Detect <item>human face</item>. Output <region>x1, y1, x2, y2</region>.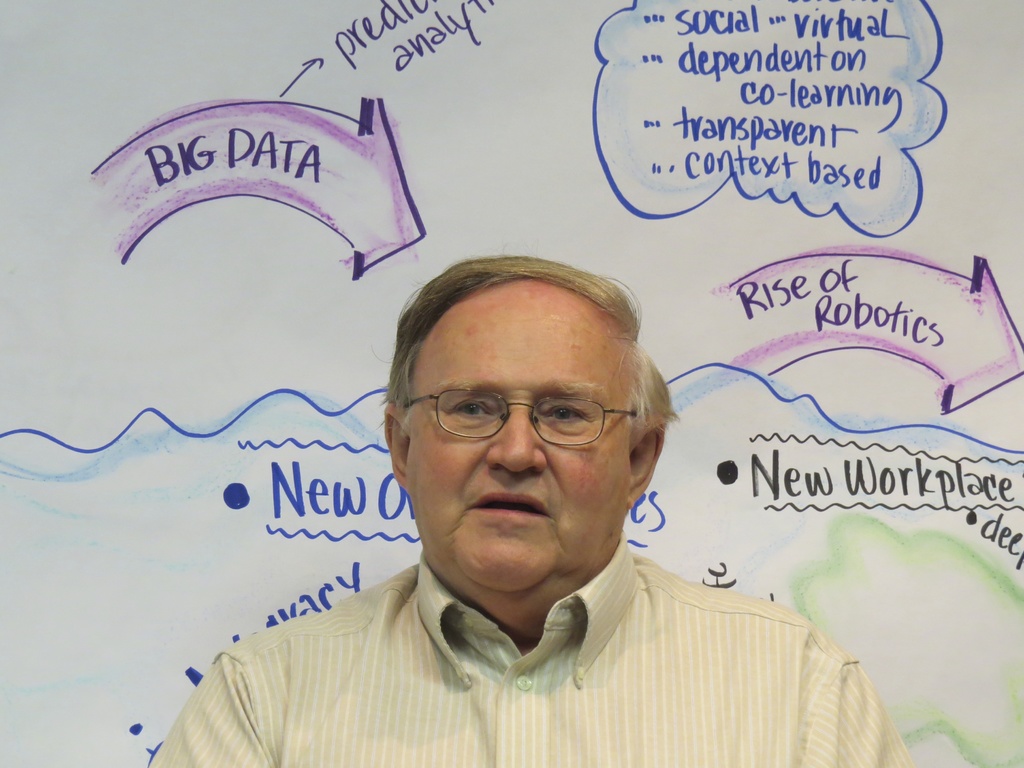
<region>405, 286, 631, 595</region>.
